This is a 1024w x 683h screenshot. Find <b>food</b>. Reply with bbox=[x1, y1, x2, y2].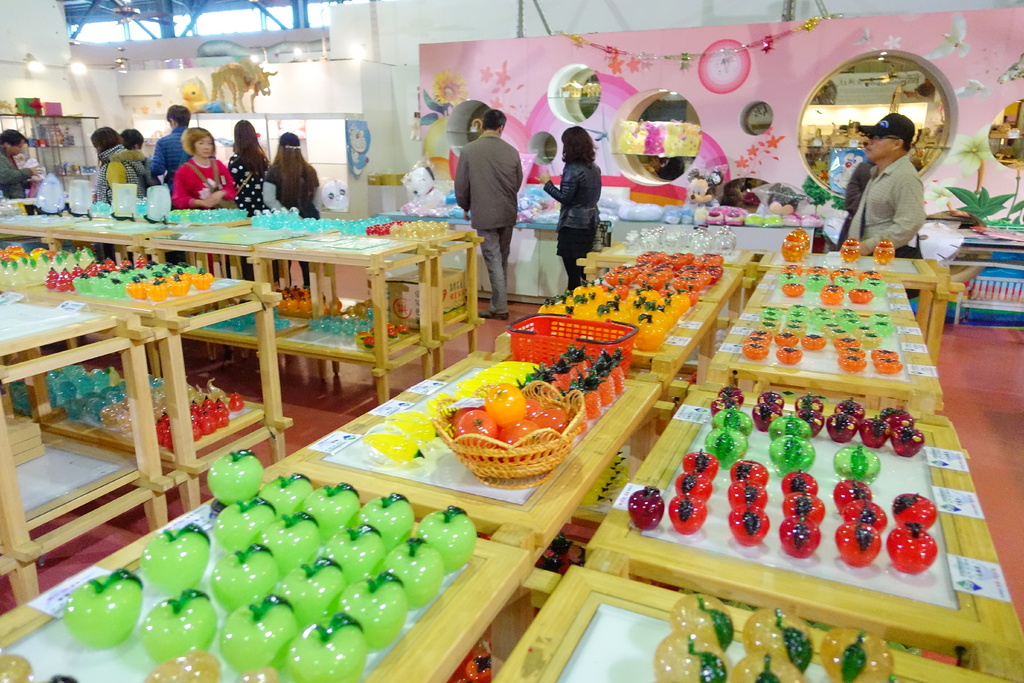
bbox=[758, 388, 784, 413].
